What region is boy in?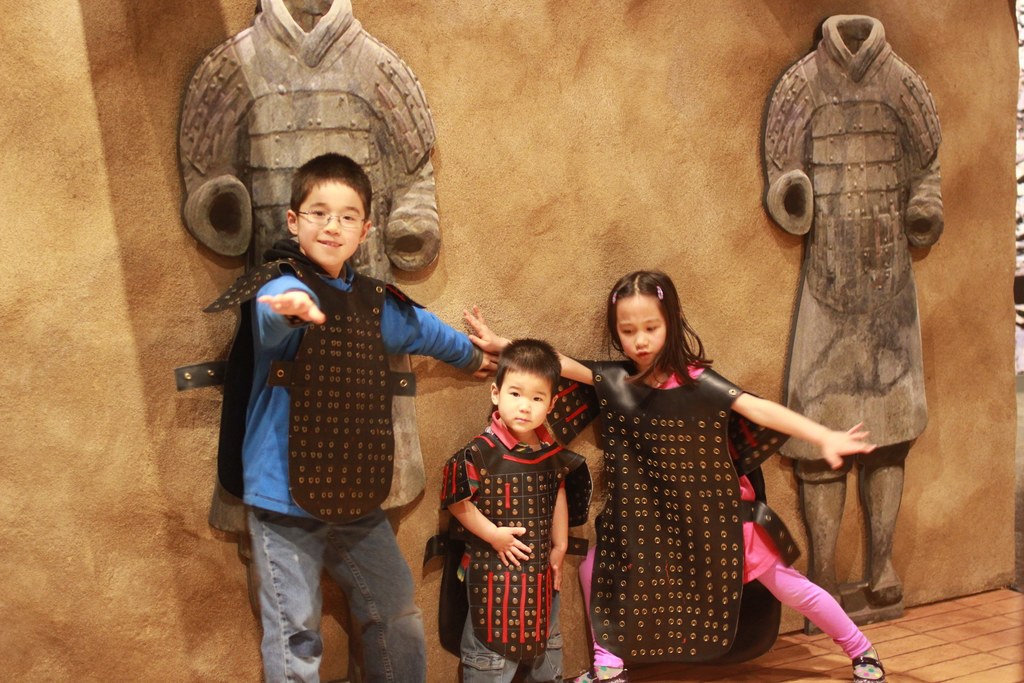
pyautogui.locateOnScreen(442, 336, 591, 682).
